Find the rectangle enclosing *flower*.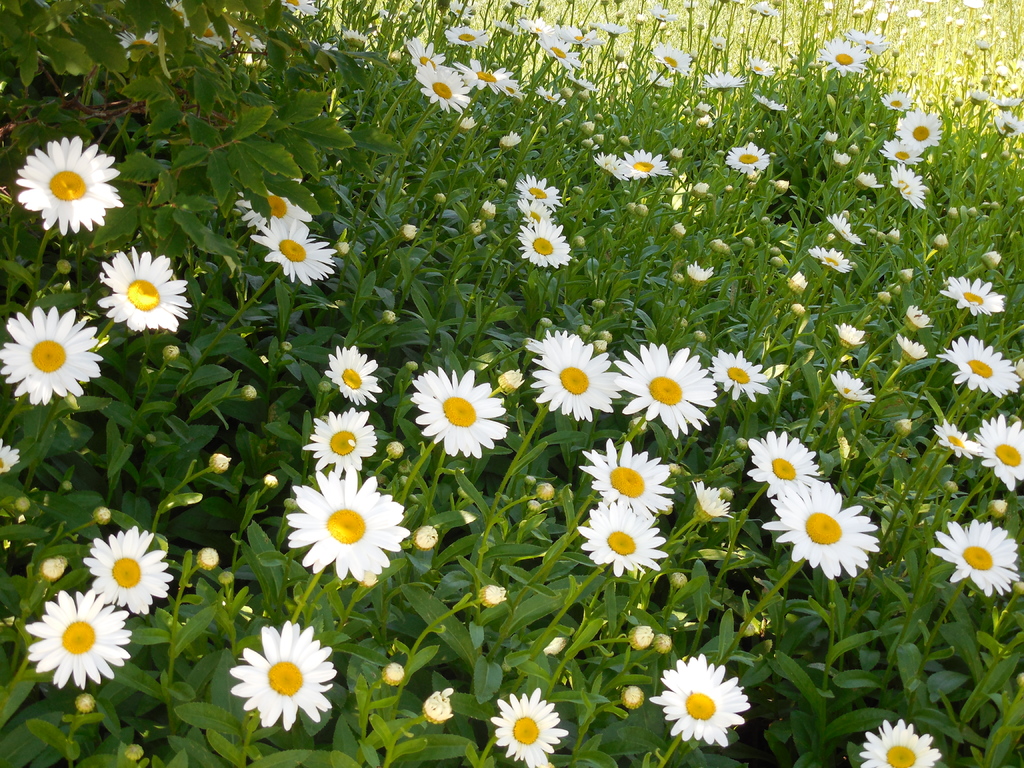
left=822, top=38, right=865, bottom=79.
